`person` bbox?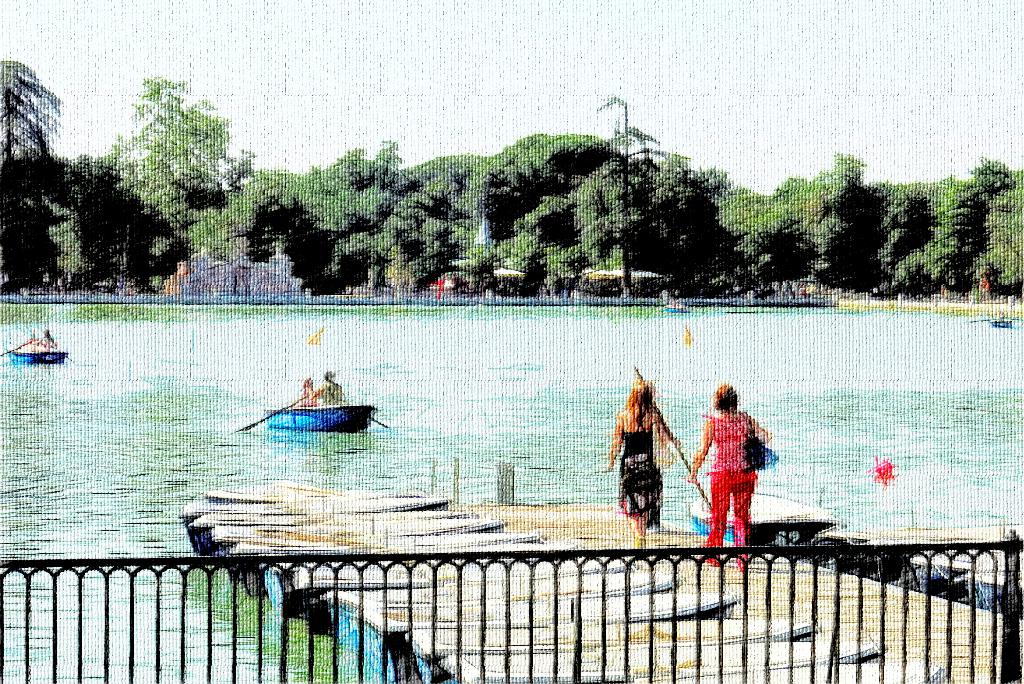
[x1=701, y1=379, x2=774, y2=551]
